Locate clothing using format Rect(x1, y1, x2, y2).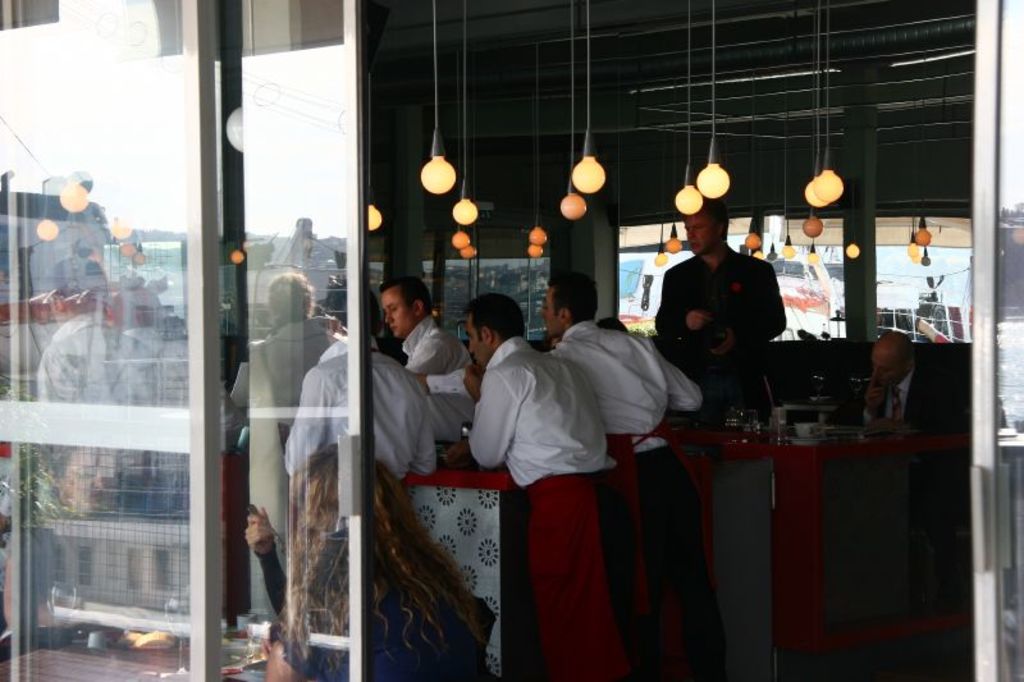
Rect(404, 320, 454, 404).
